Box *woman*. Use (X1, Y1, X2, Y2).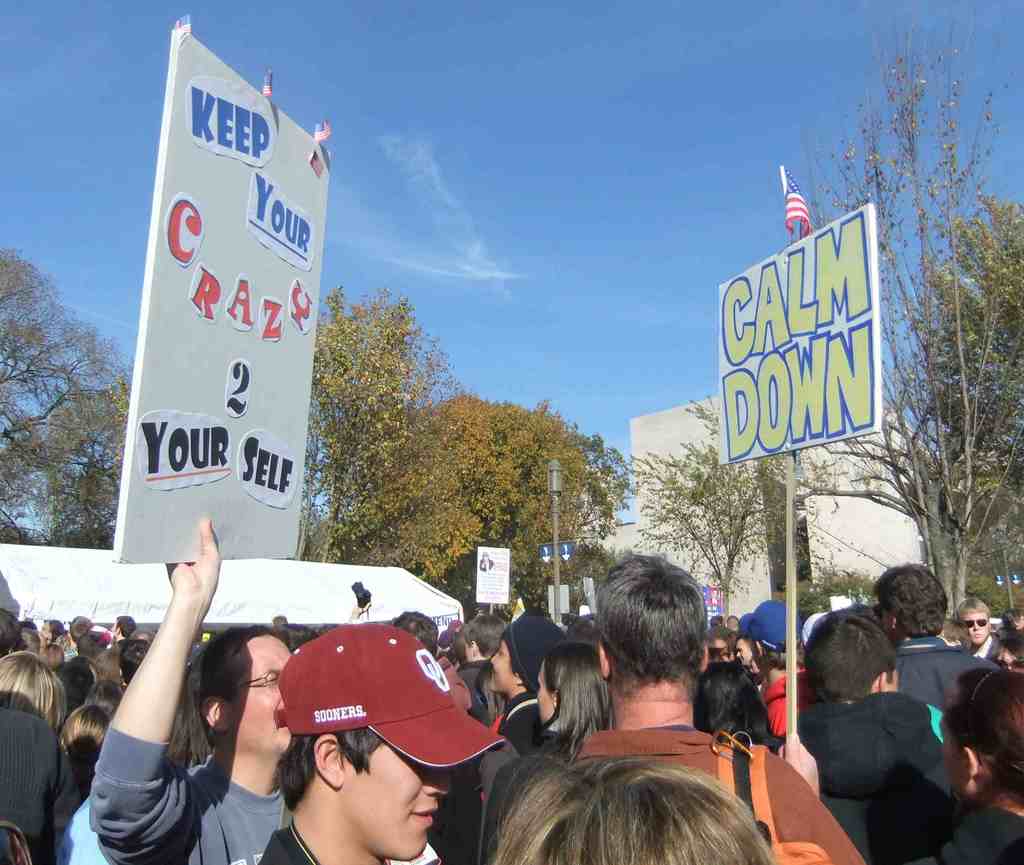
(918, 661, 1023, 864).
